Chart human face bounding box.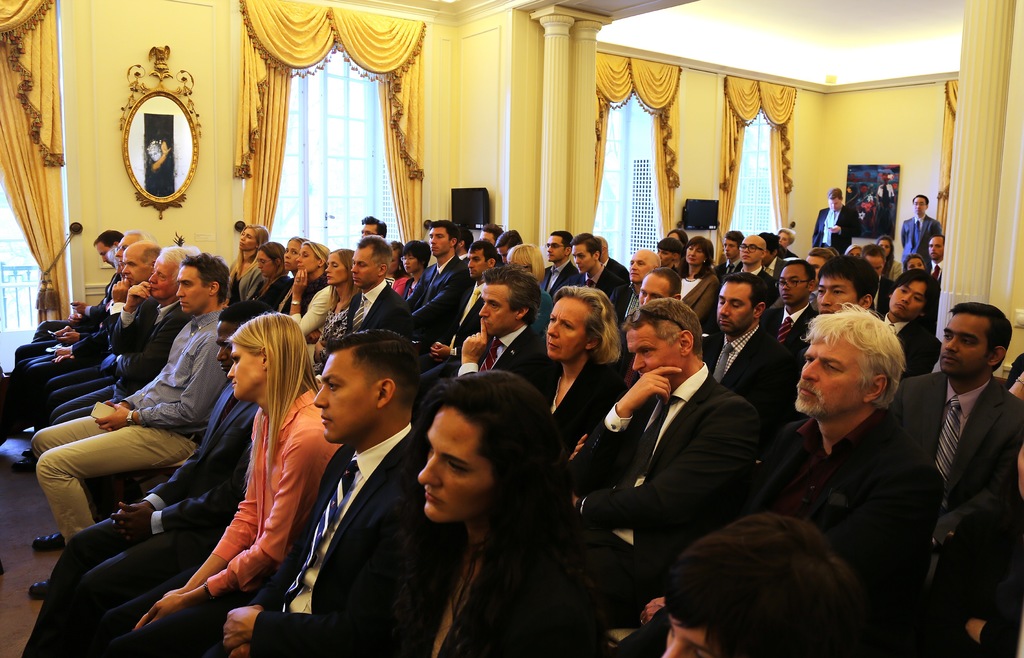
Charted: (left=738, top=234, right=762, bottom=263).
